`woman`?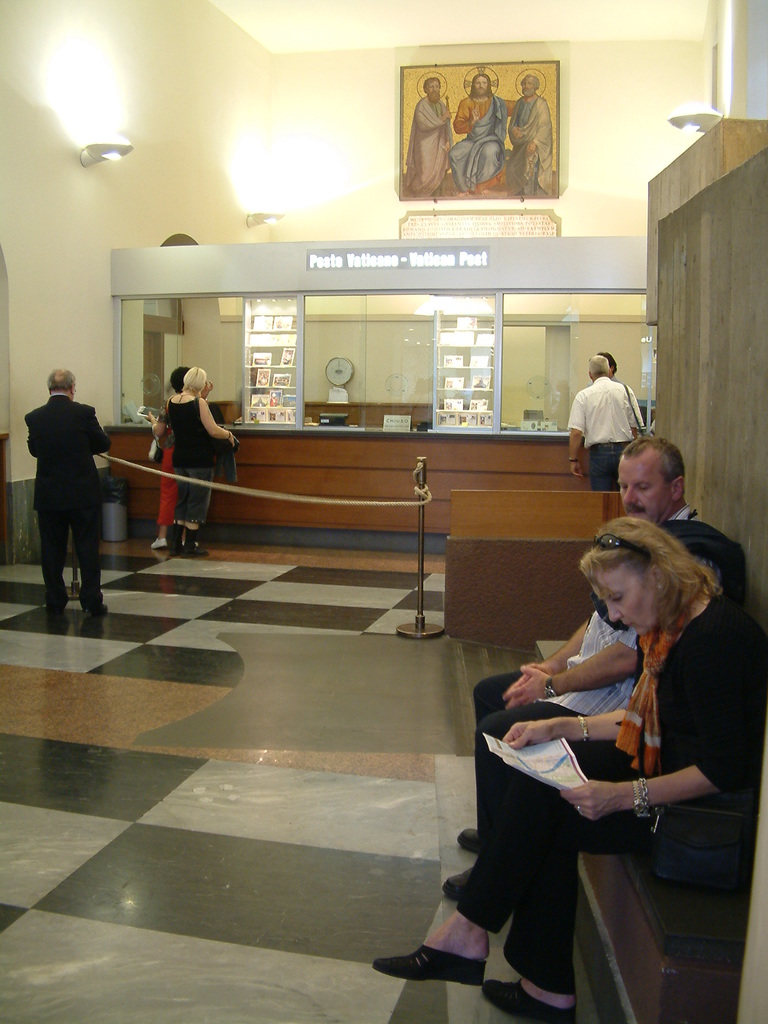
[360,511,760,1023]
